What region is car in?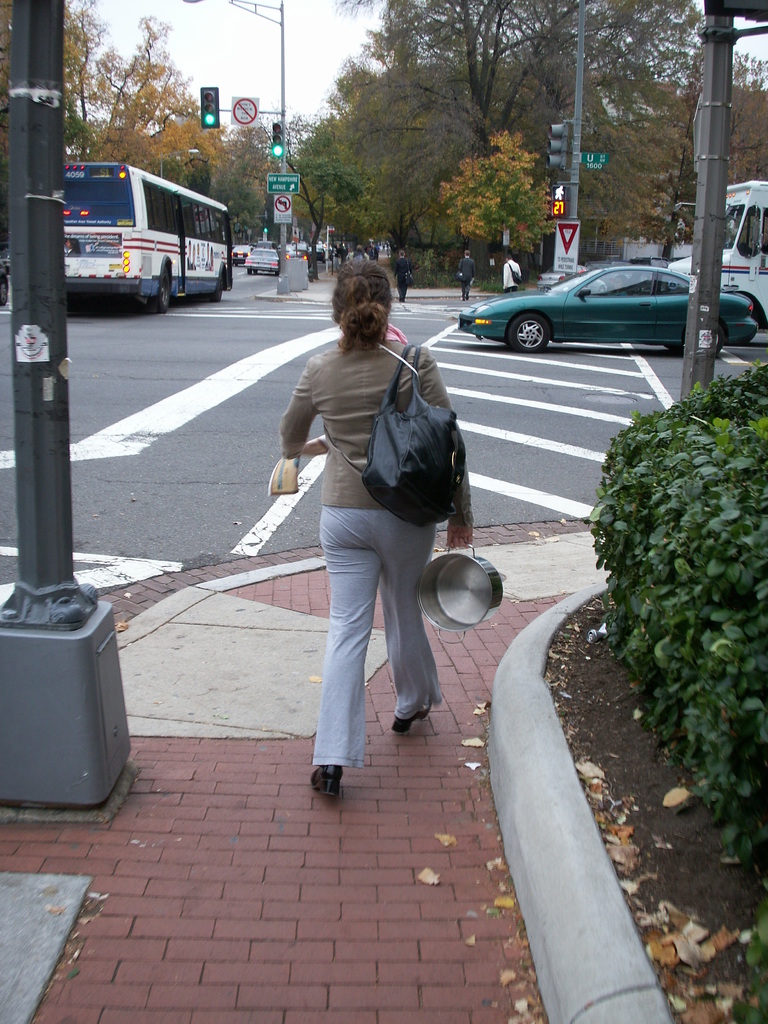
(310,246,326,262).
